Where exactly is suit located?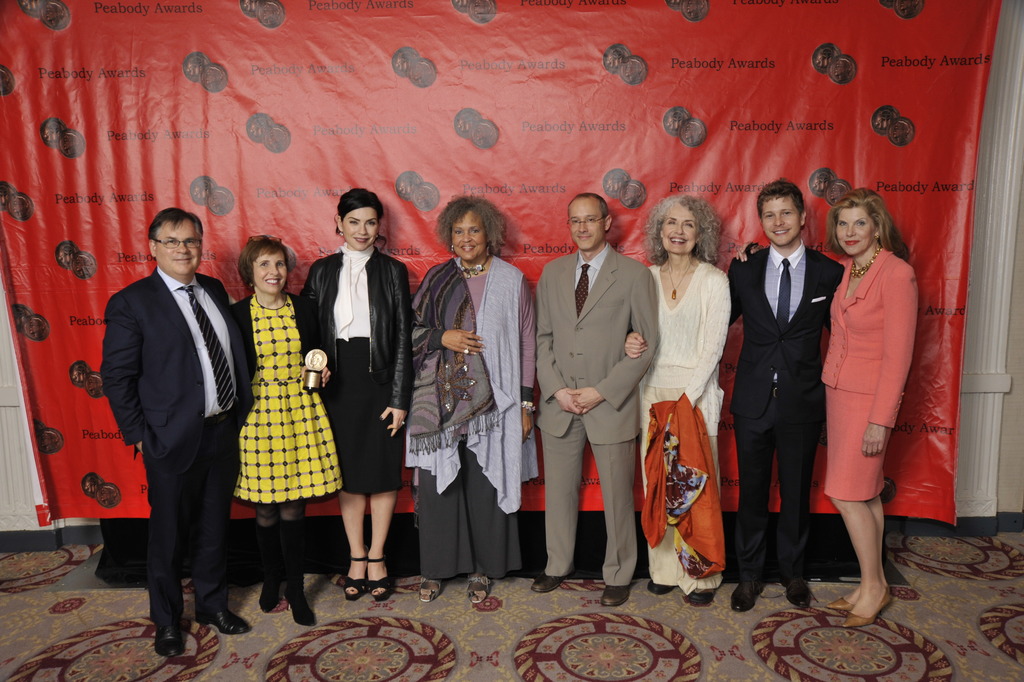
Its bounding box is l=533, t=238, r=663, b=596.
